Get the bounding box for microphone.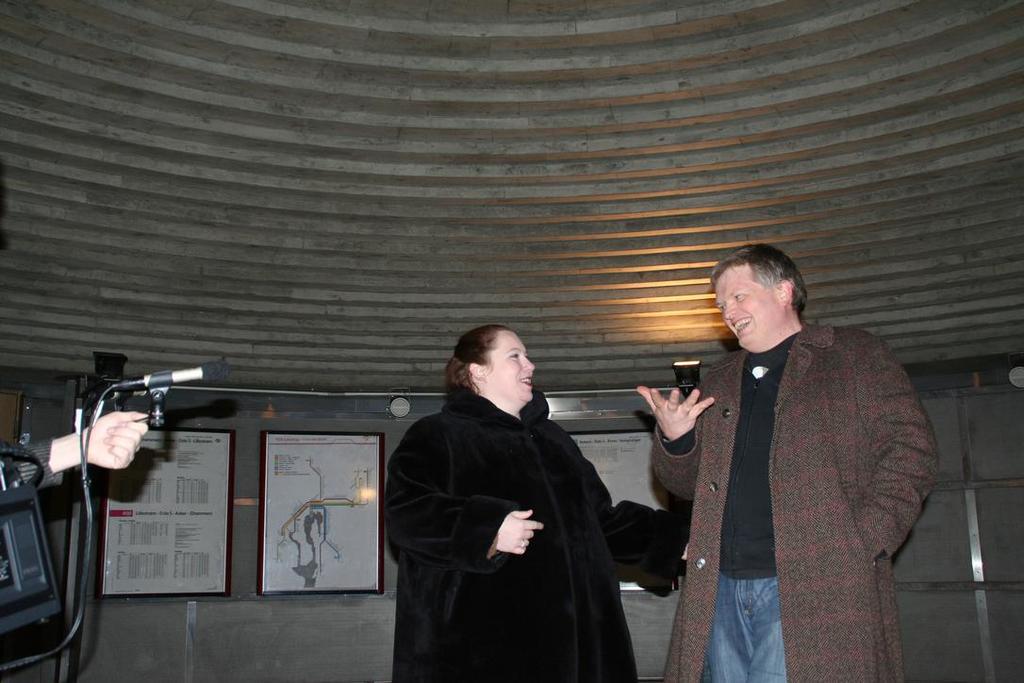
[142, 358, 231, 387].
